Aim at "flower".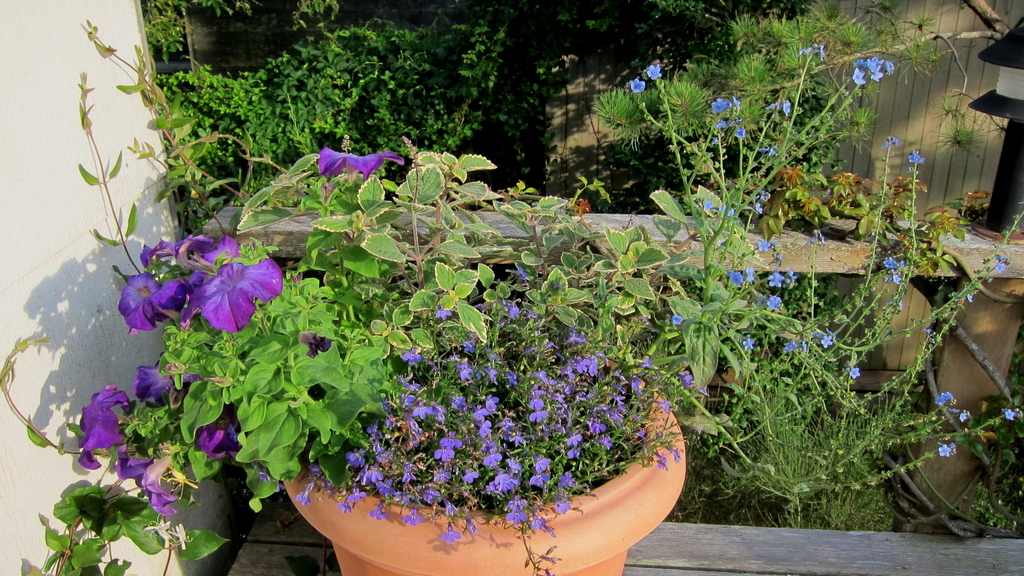
Aimed at 754:201:762:214.
